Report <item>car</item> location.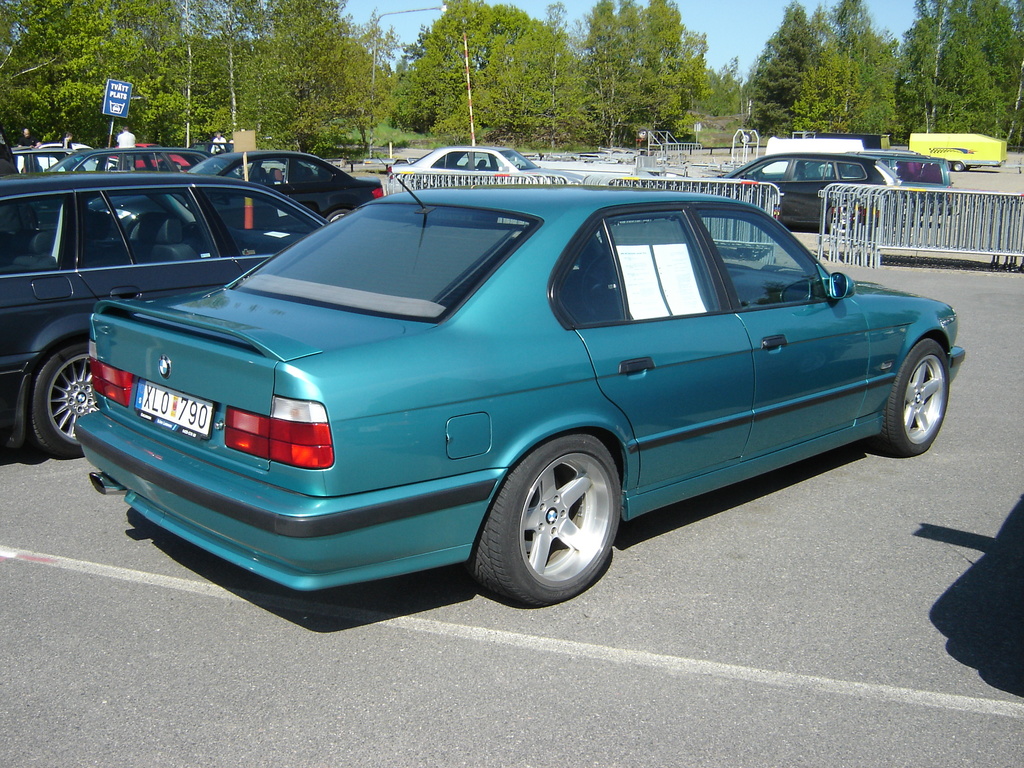
Report: rect(694, 152, 902, 236).
